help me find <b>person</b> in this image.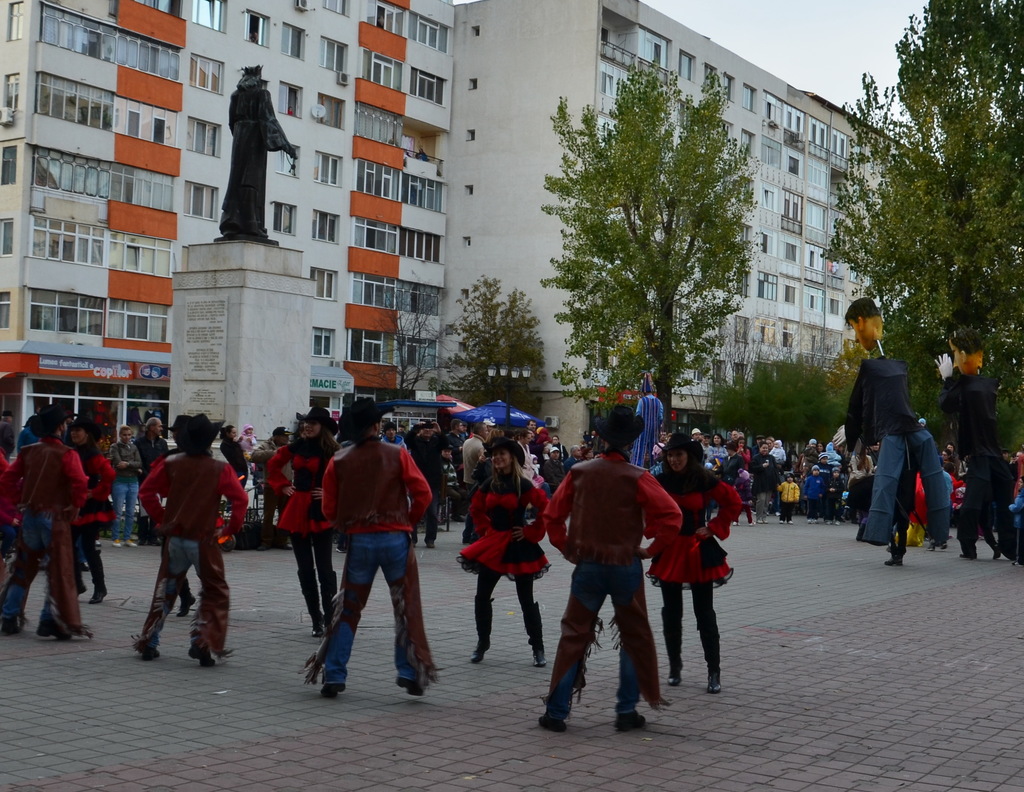
Found it: left=863, top=439, right=878, bottom=466.
